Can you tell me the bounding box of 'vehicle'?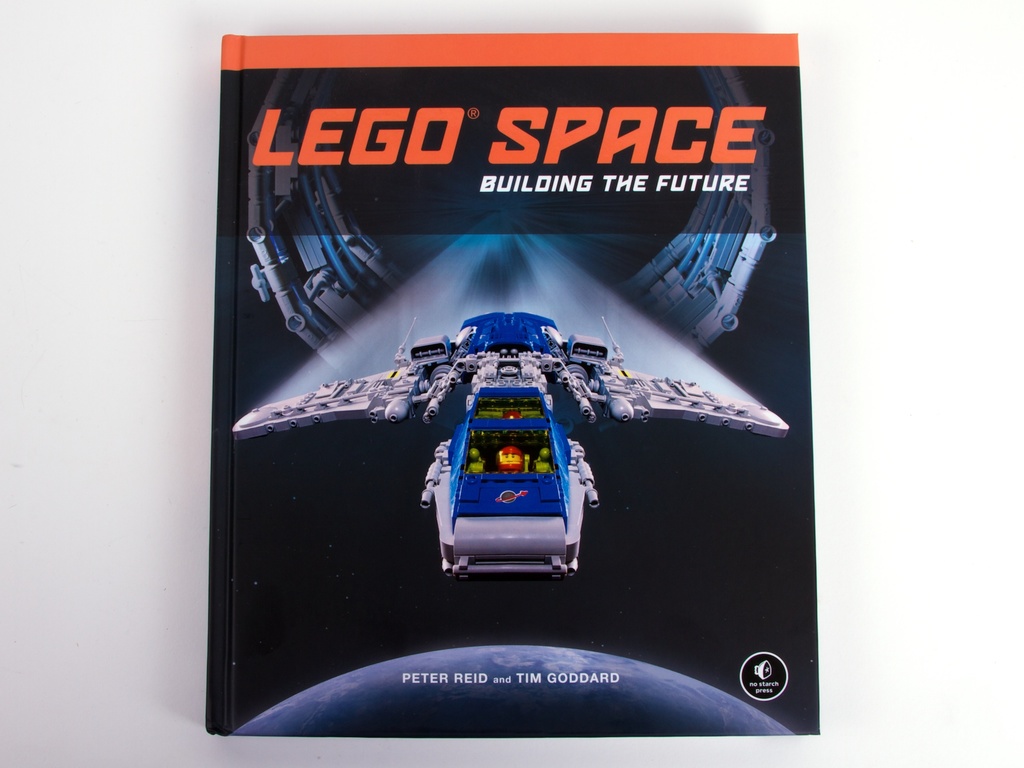
BBox(234, 310, 790, 585).
